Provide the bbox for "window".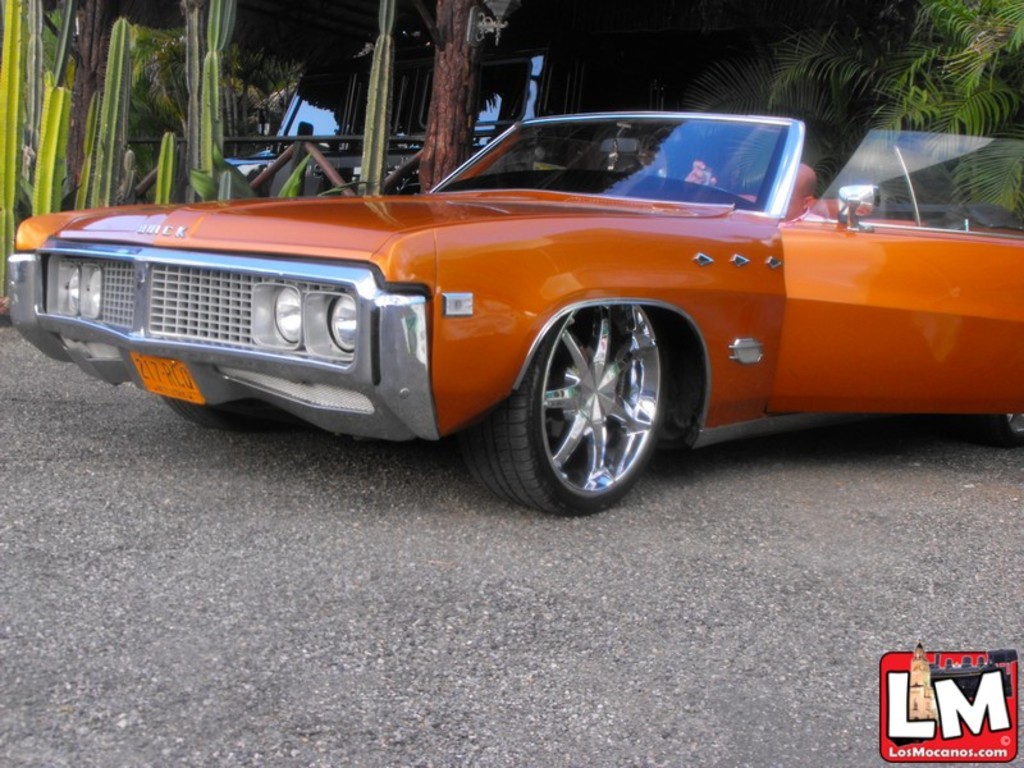
box=[799, 125, 1023, 236].
